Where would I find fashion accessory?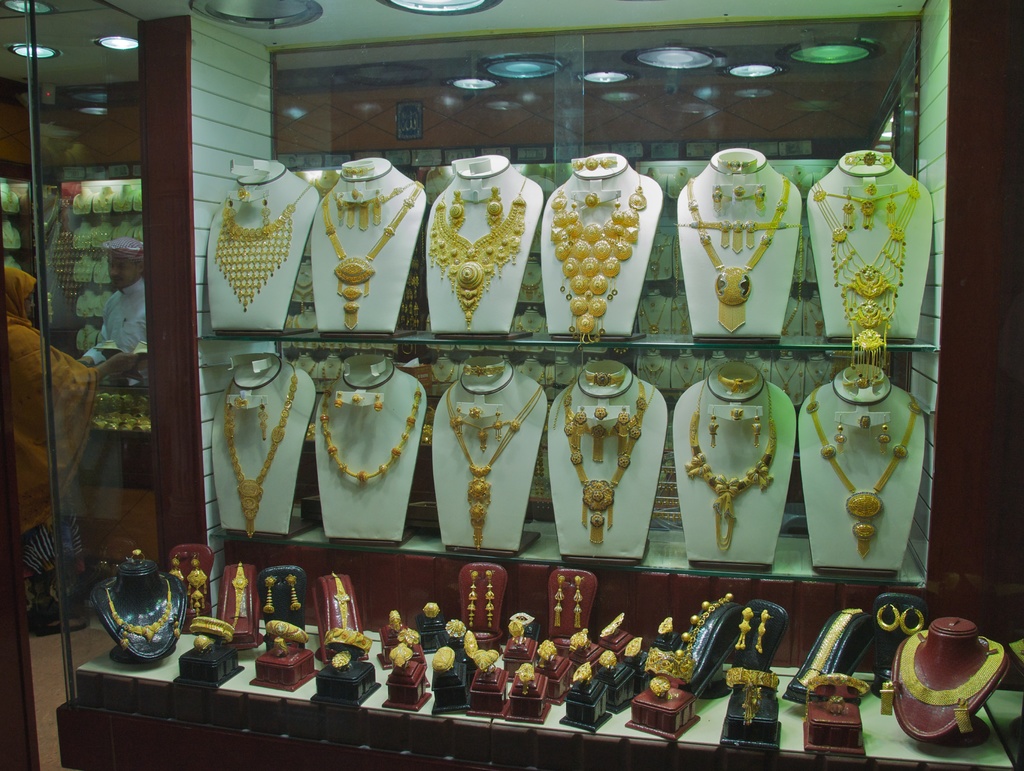
At (left=196, top=635, right=213, bottom=649).
